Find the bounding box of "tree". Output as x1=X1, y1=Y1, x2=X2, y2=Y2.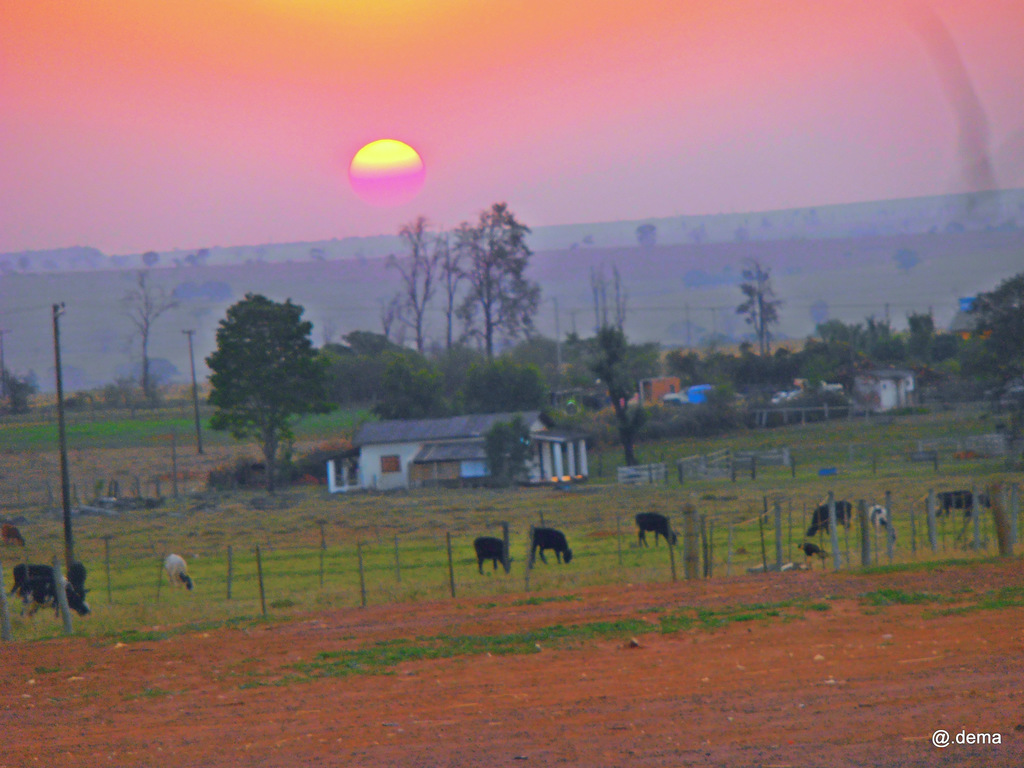
x1=731, y1=258, x2=779, y2=428.
